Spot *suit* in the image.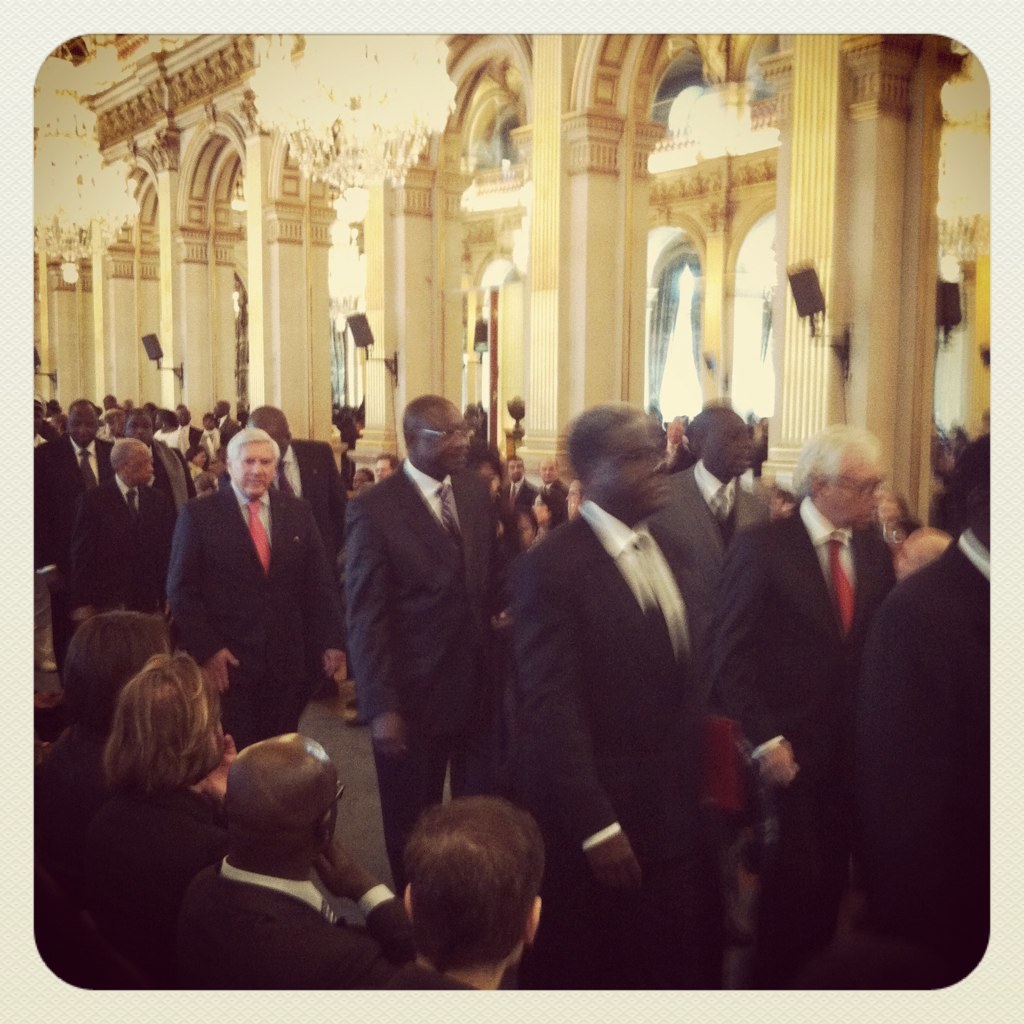
*suit* found at BBox(643, 459, 773, 721).
